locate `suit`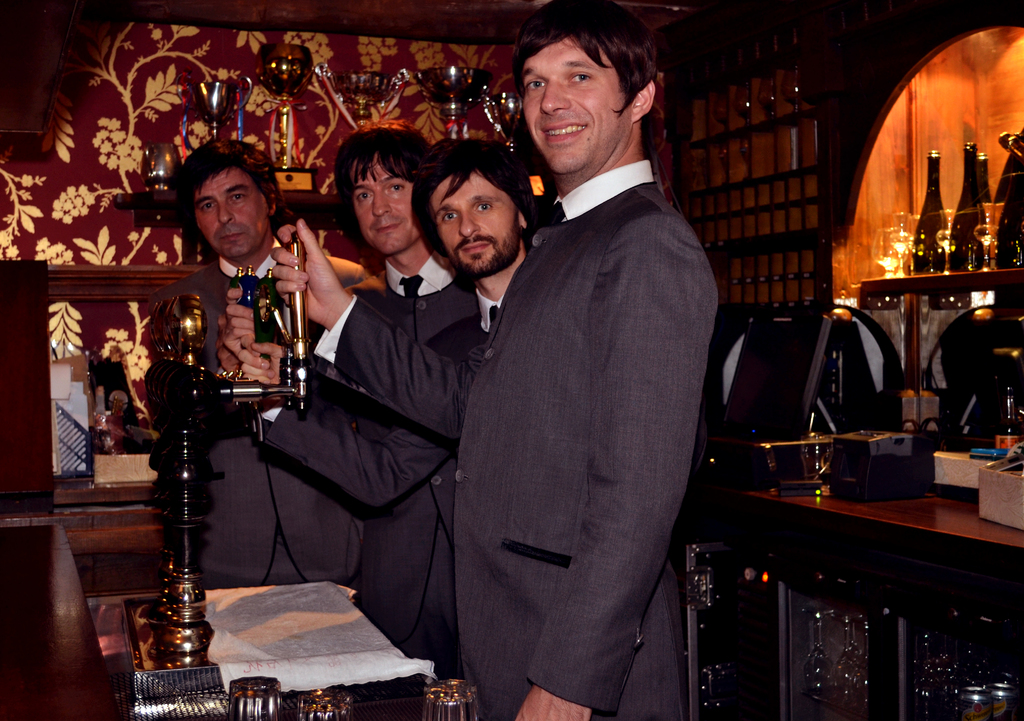
BBox(265, 282, 525, 685)
